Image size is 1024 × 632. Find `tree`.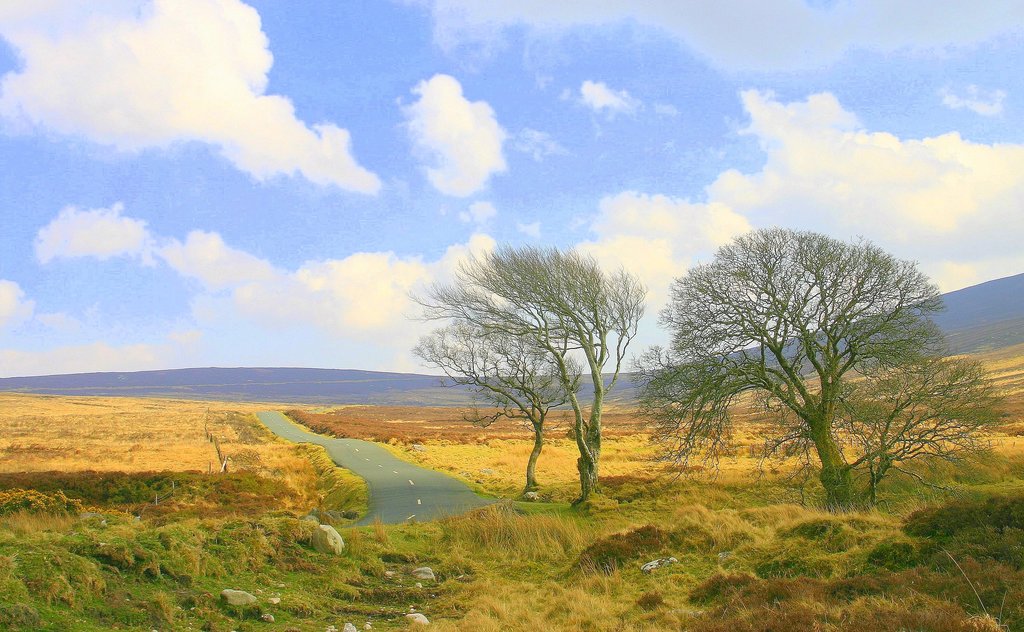
{"left": 828, "top": 344, "right": 1016, "bottom": 505}.
